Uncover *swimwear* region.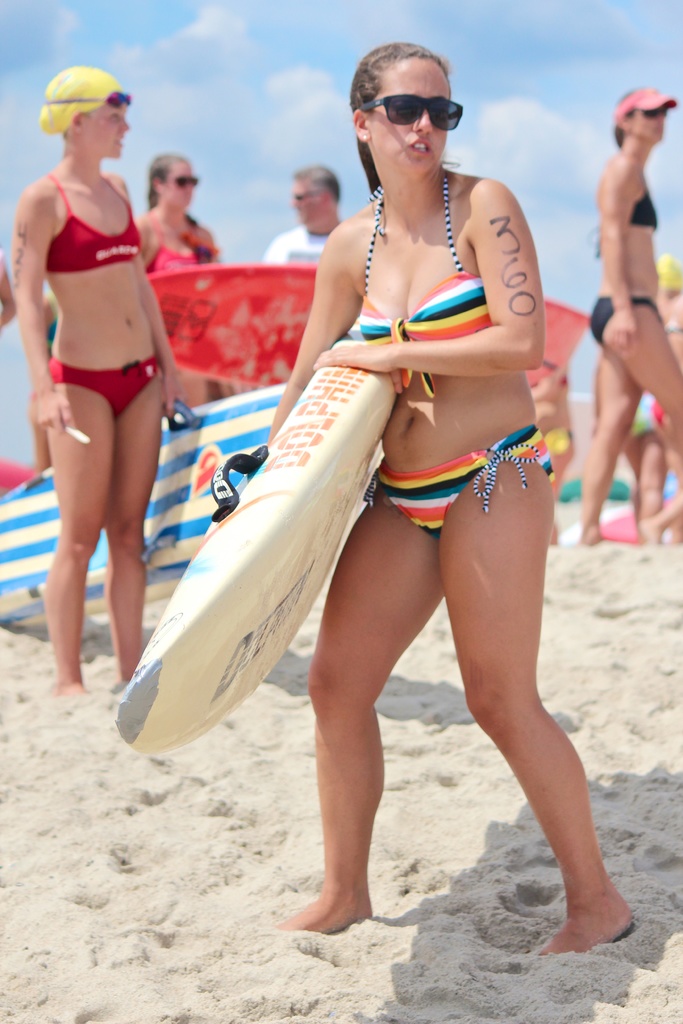
Uncovered: pyautogui.locateOnScreen(626, 182, 659, 235).
